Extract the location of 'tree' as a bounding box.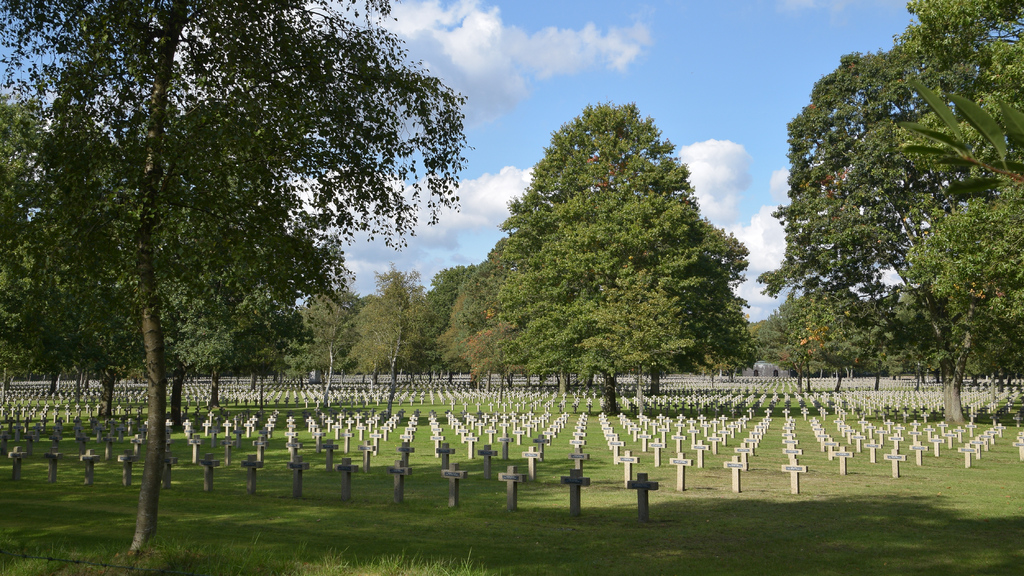
crop(760, 285, 874, 380).
